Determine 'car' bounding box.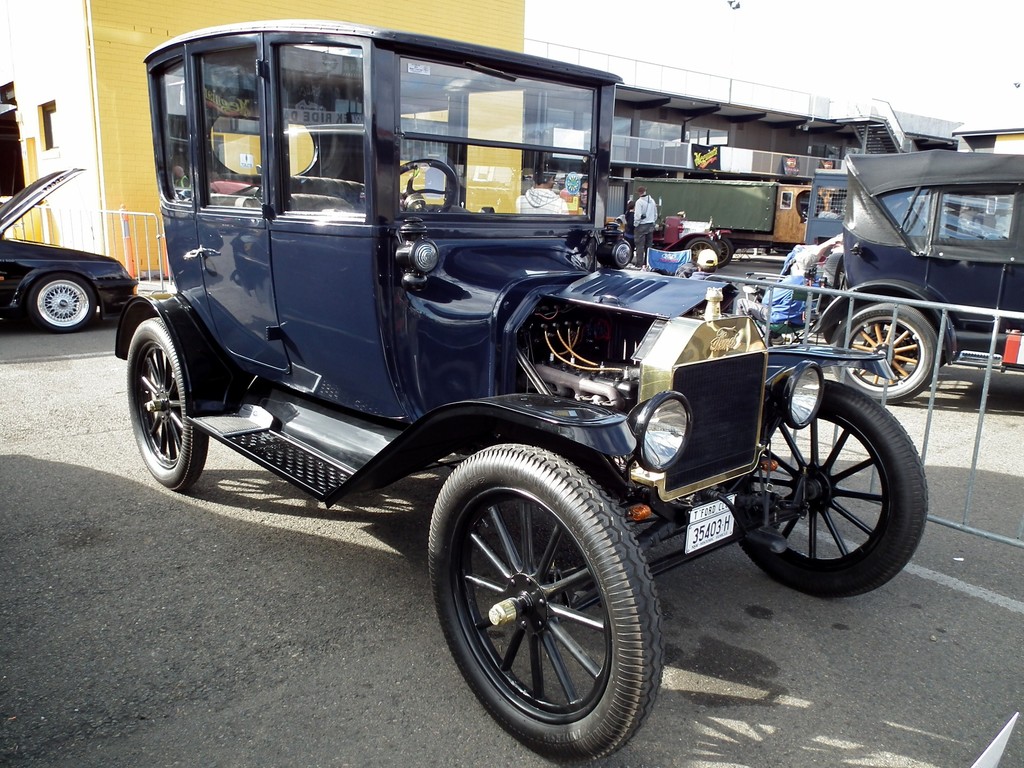
Determined: Rect(113, 24, 927, 763).
